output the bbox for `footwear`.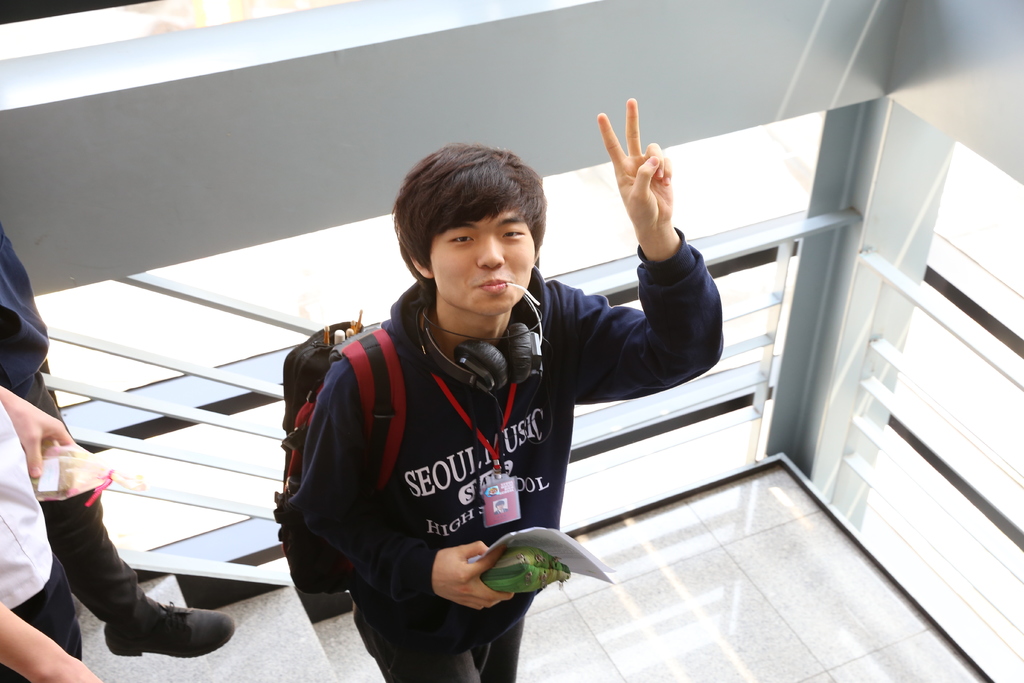
bbox=[102, 593, 236, 662].
